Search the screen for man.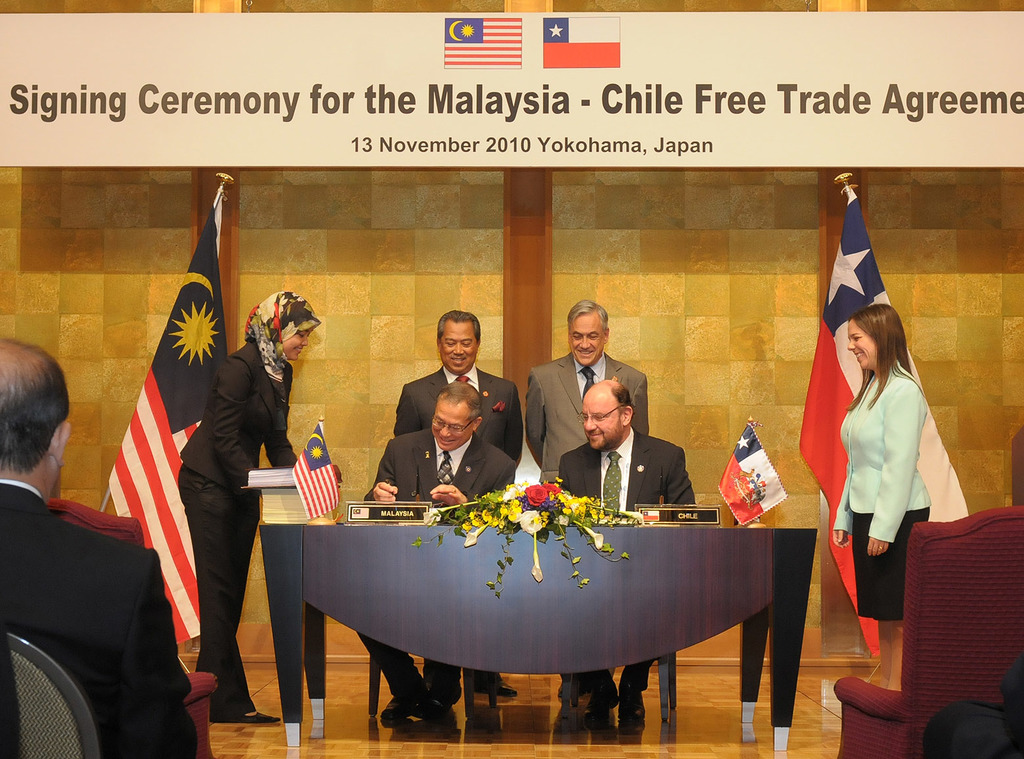
Found at crop(392, 304, 522, 697).
